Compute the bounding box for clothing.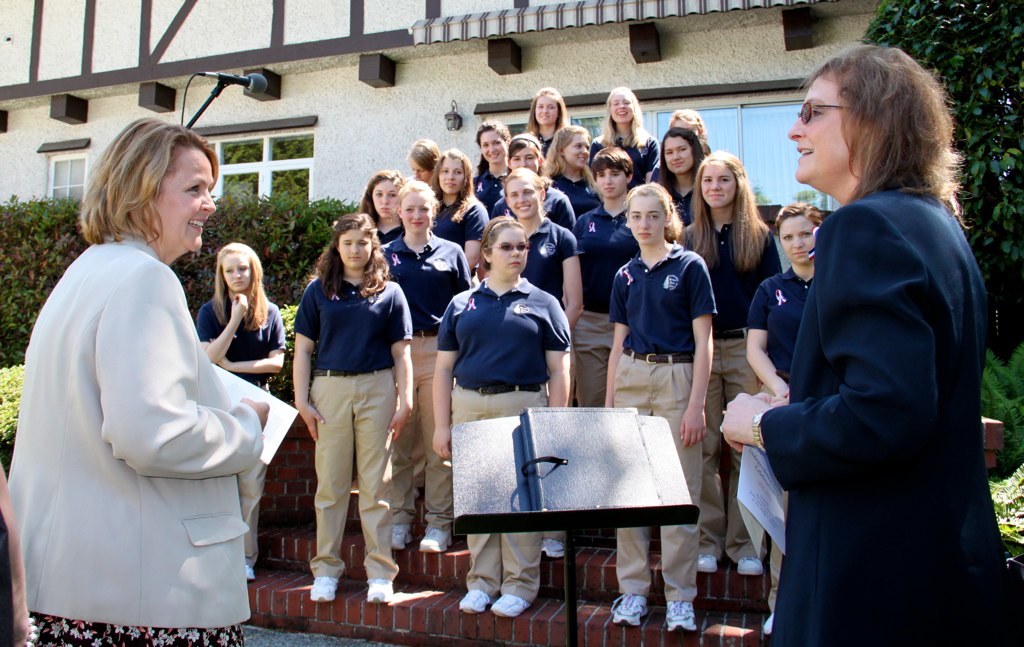
<bbox>682, 216, 786, 553</bbox>.
